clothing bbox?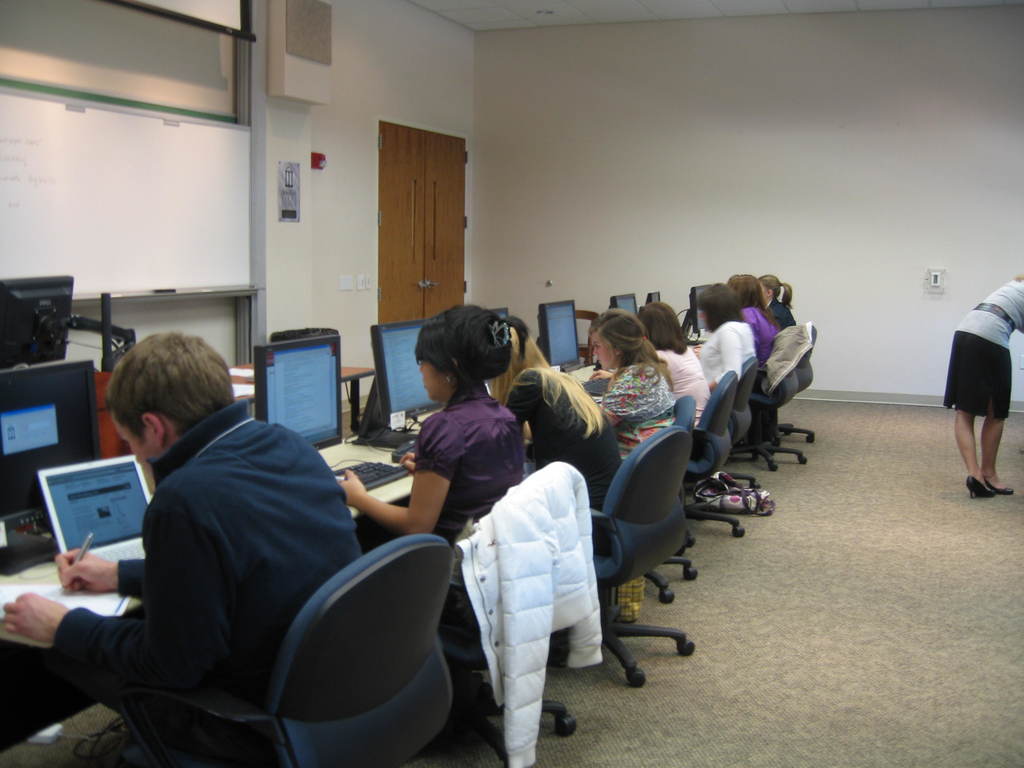
rect(49, 399, 361, 767)
